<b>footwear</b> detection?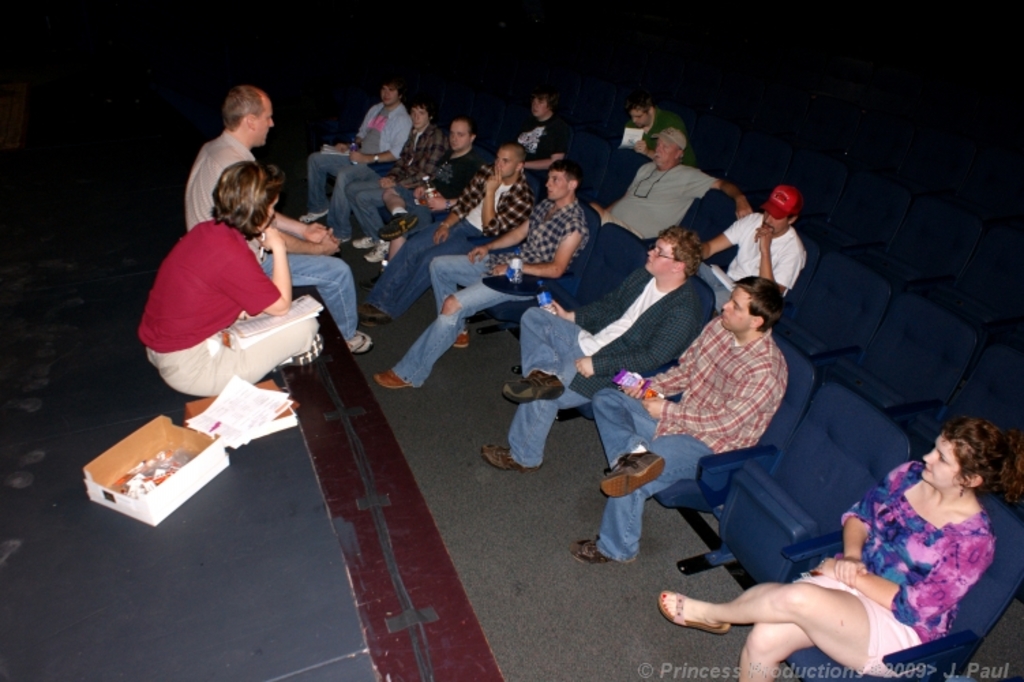
x1=503, y1=367, x2=566, y2=411
